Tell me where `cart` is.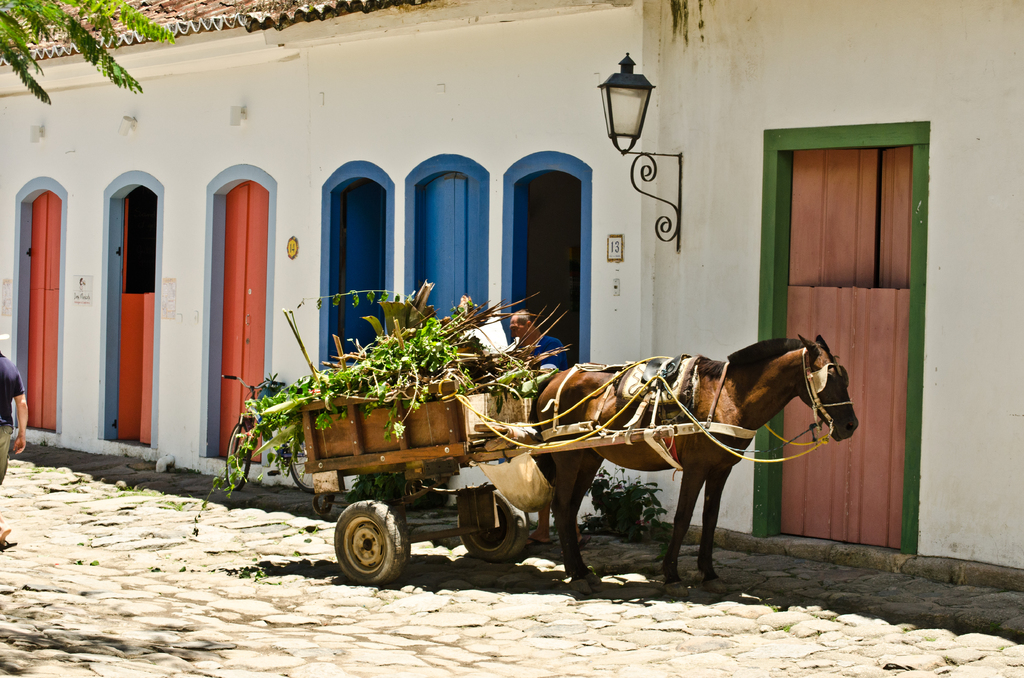
`cart` is at x1=255 y1=385 x2=671 y2=590.
